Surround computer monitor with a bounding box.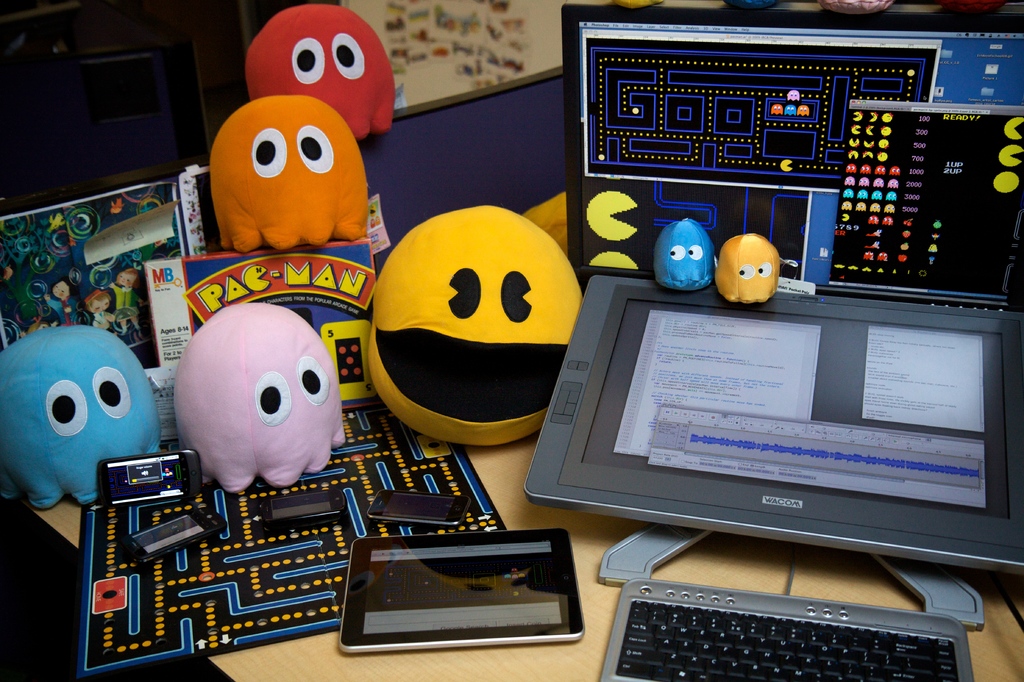
[left=560, top=0, right=1023, bottom=293].
